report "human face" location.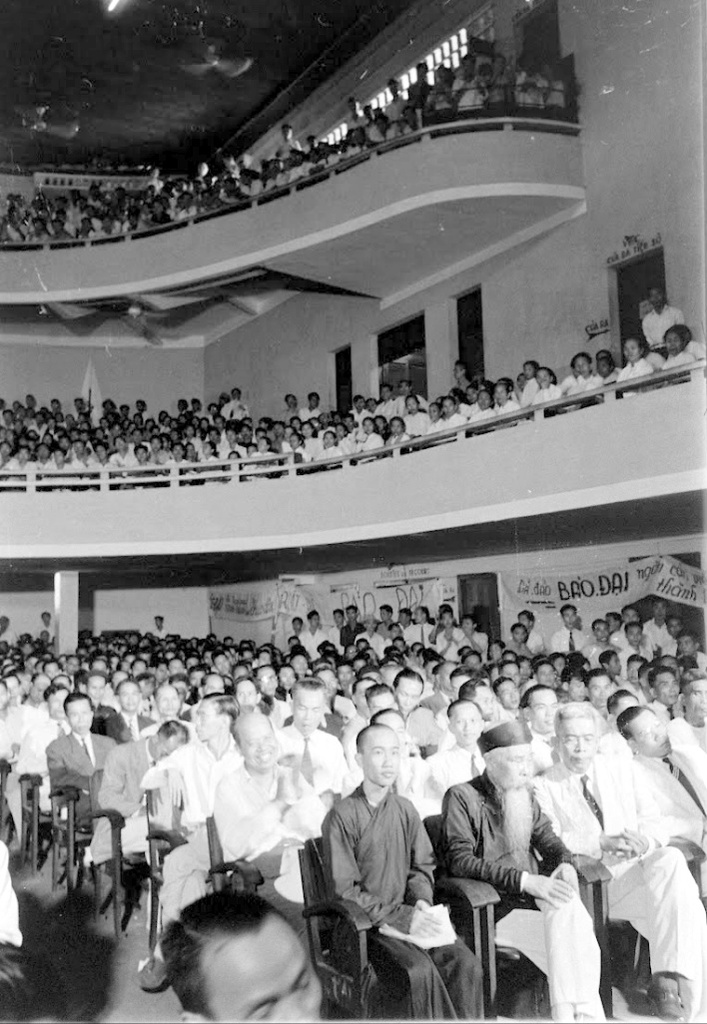
Report: <bbox>503, 678, 518, 708</bbox>.
